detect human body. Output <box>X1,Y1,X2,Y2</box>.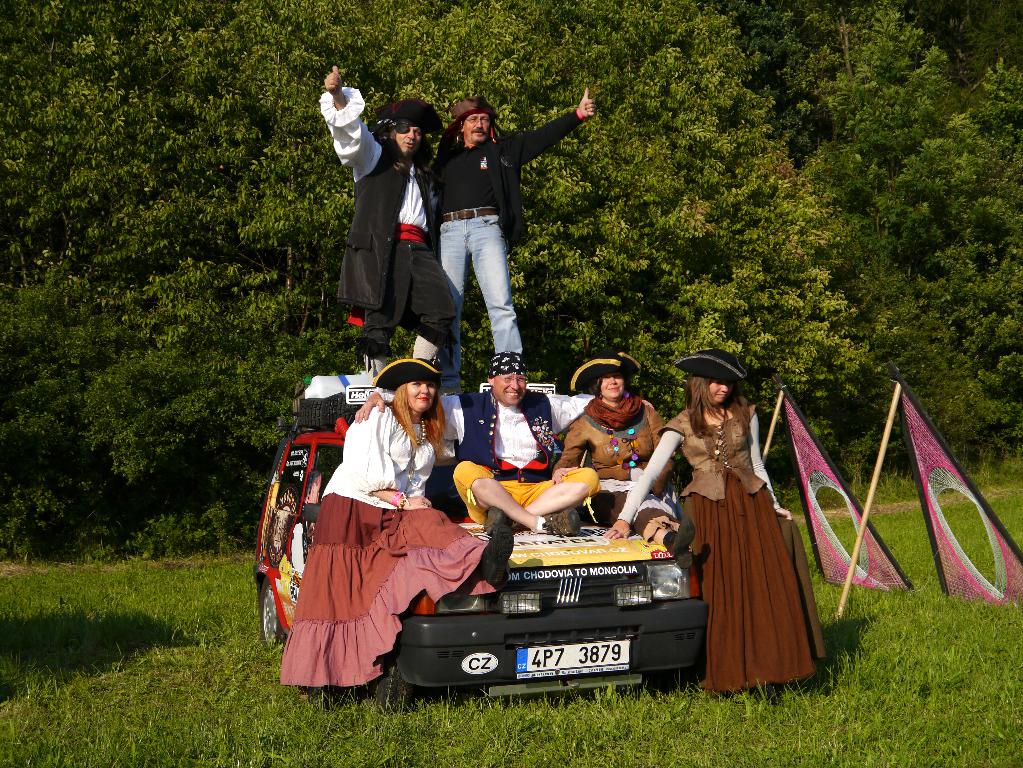
<box>454,354,598,536</box>.
